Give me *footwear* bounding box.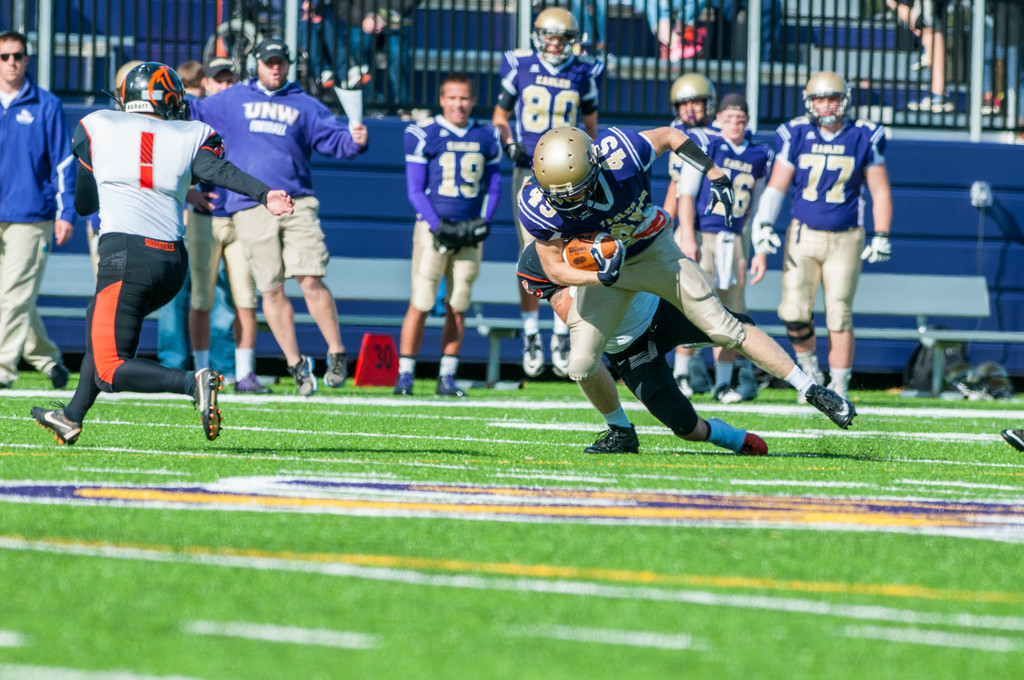
<region>673, 349, 697, 398</region>.
